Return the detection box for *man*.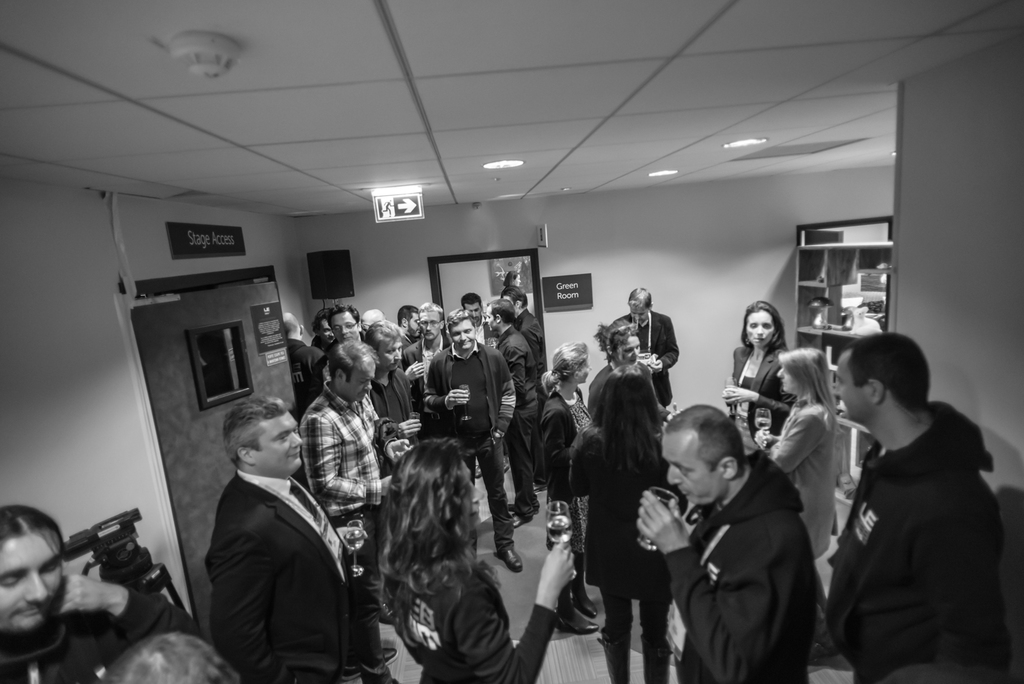
l=318, t=307, r=348, b=354.
